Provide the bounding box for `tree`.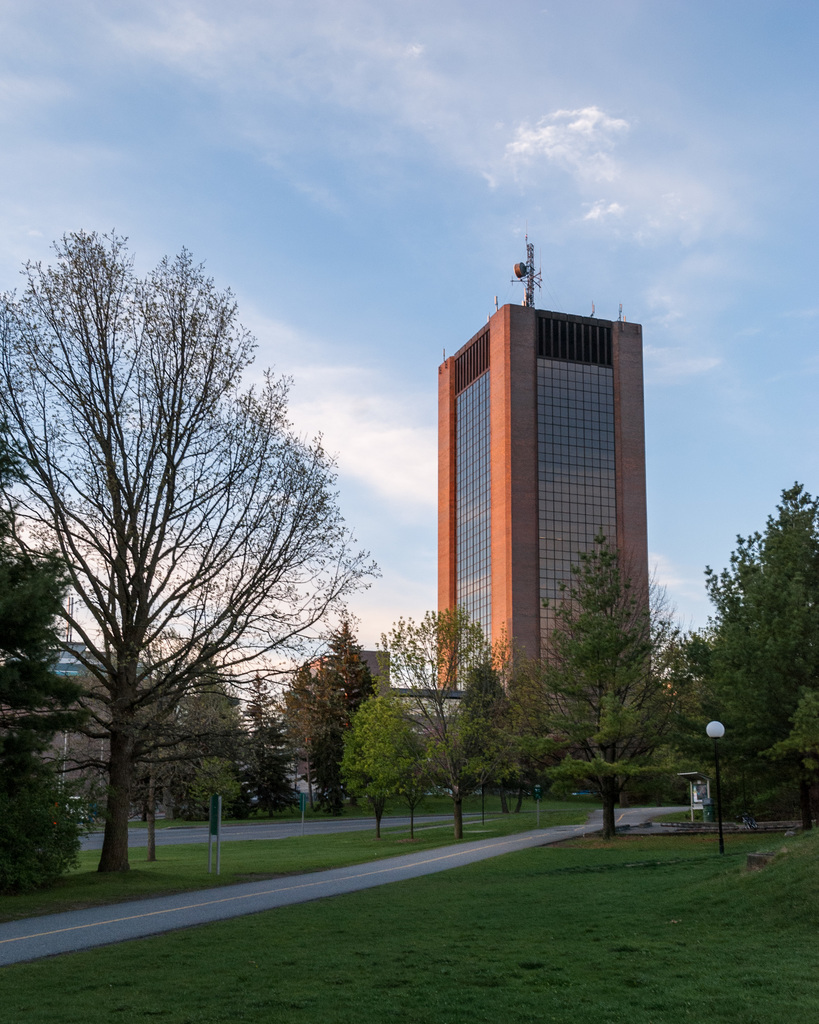
461,660,538,807.
